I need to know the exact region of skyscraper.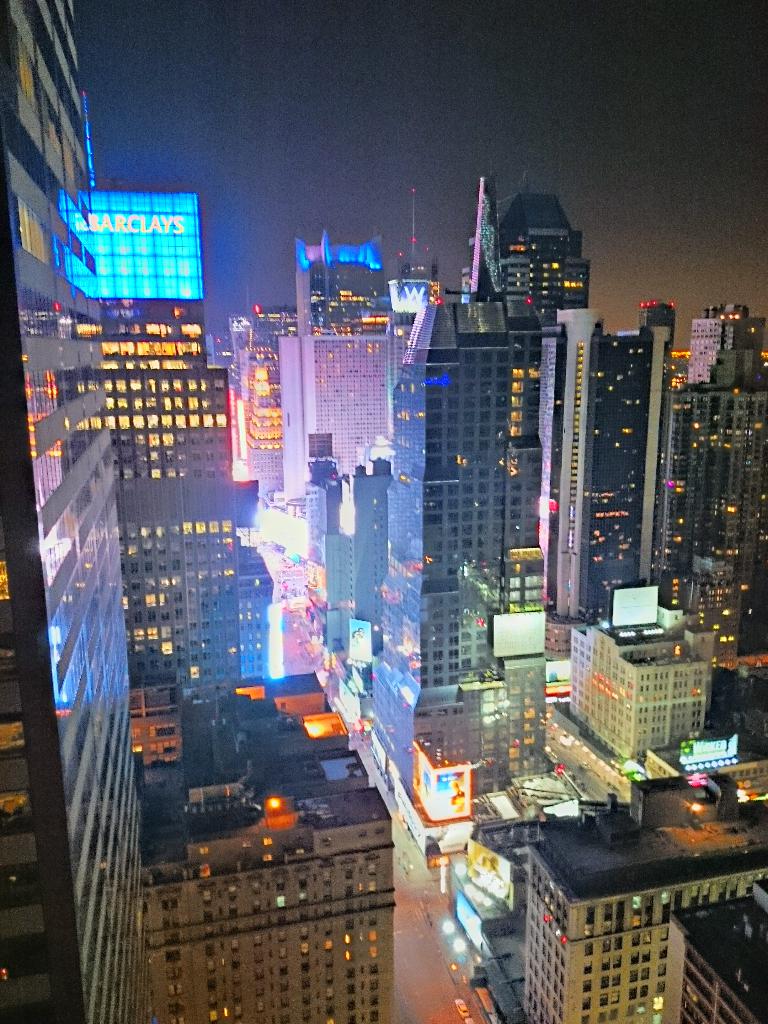
Region: select_region(214, 302, 282, 489).
